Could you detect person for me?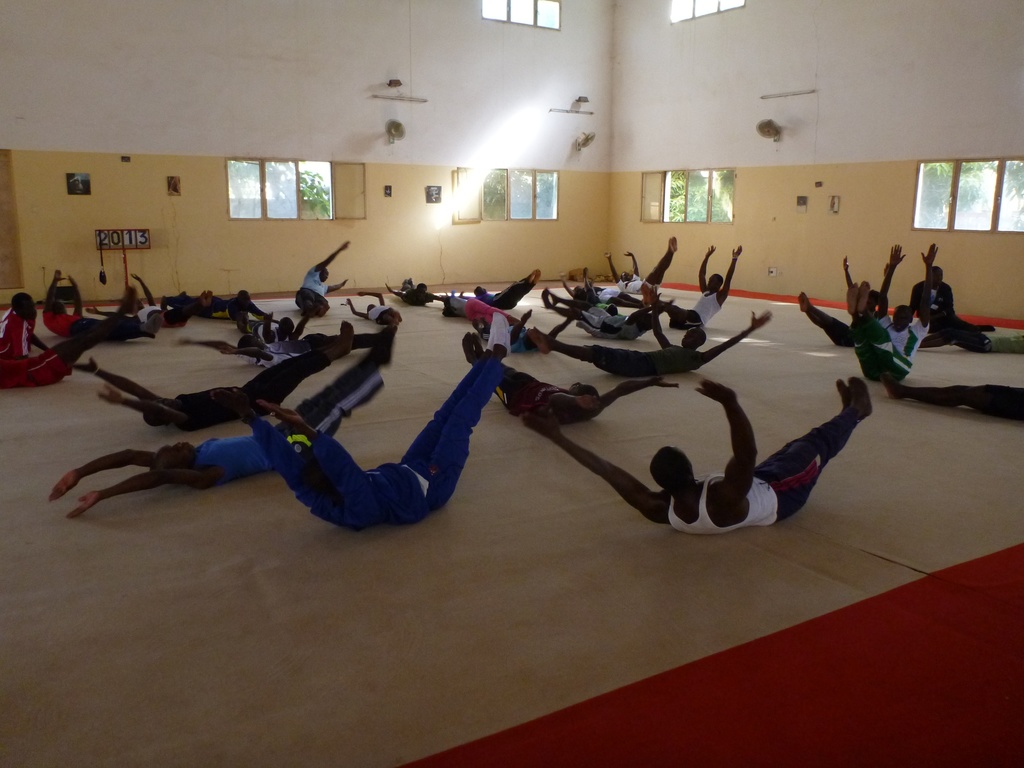
Detection result: 902,254,1023,356.
